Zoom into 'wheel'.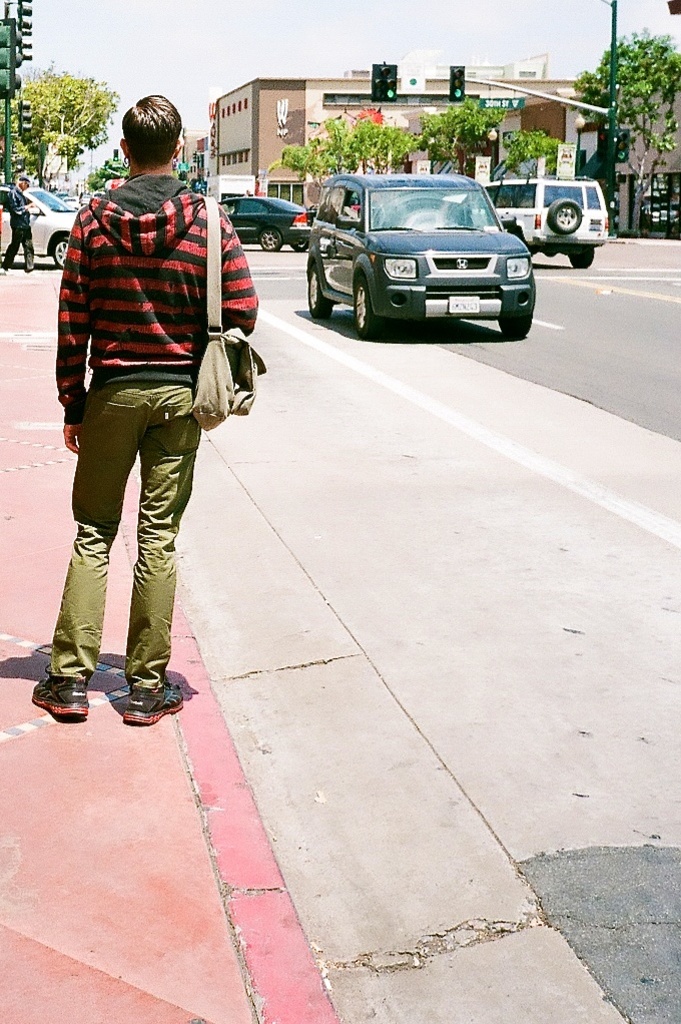
Zoom target: left=570, top=247, right=597, bottom=267.
